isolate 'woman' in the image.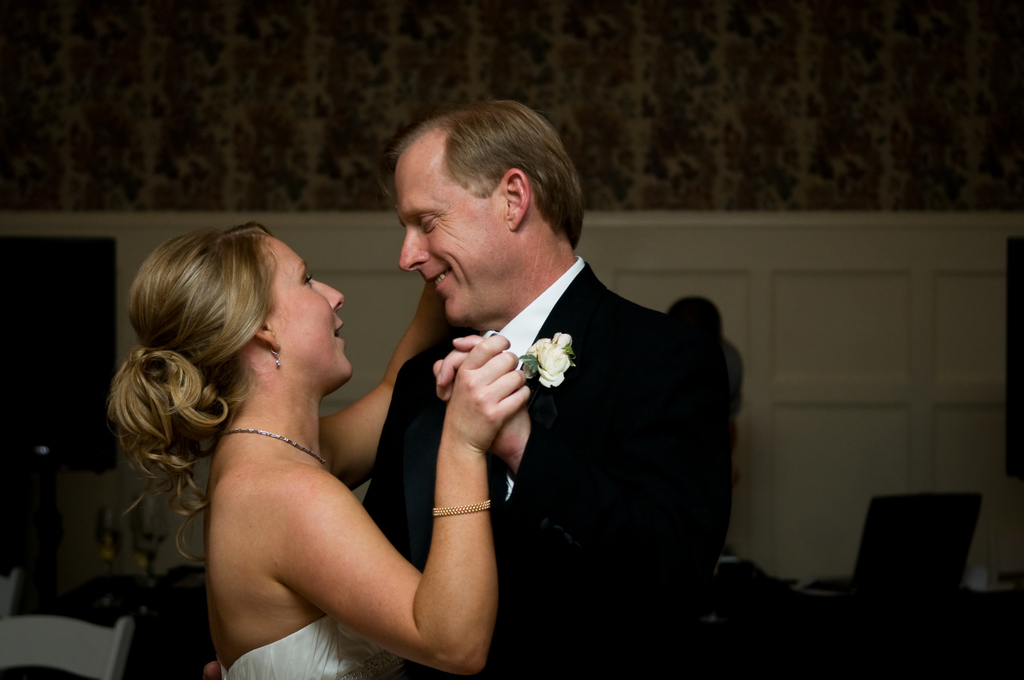
Isolated region: [84,220,536,674].
